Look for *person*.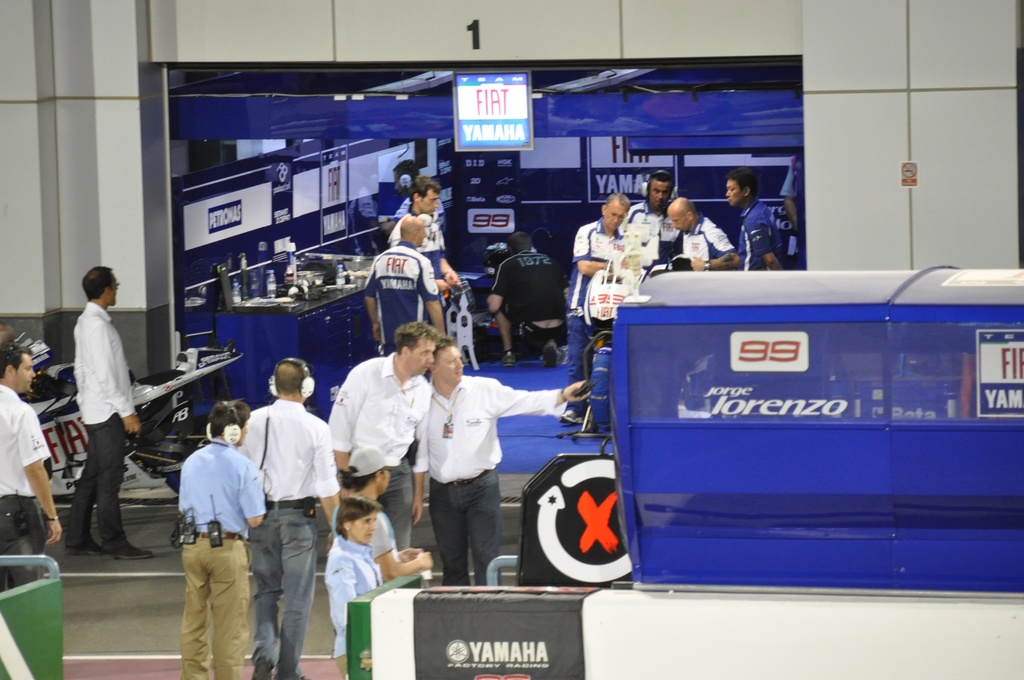
Found: Rect(329, 443, 425, 560).
